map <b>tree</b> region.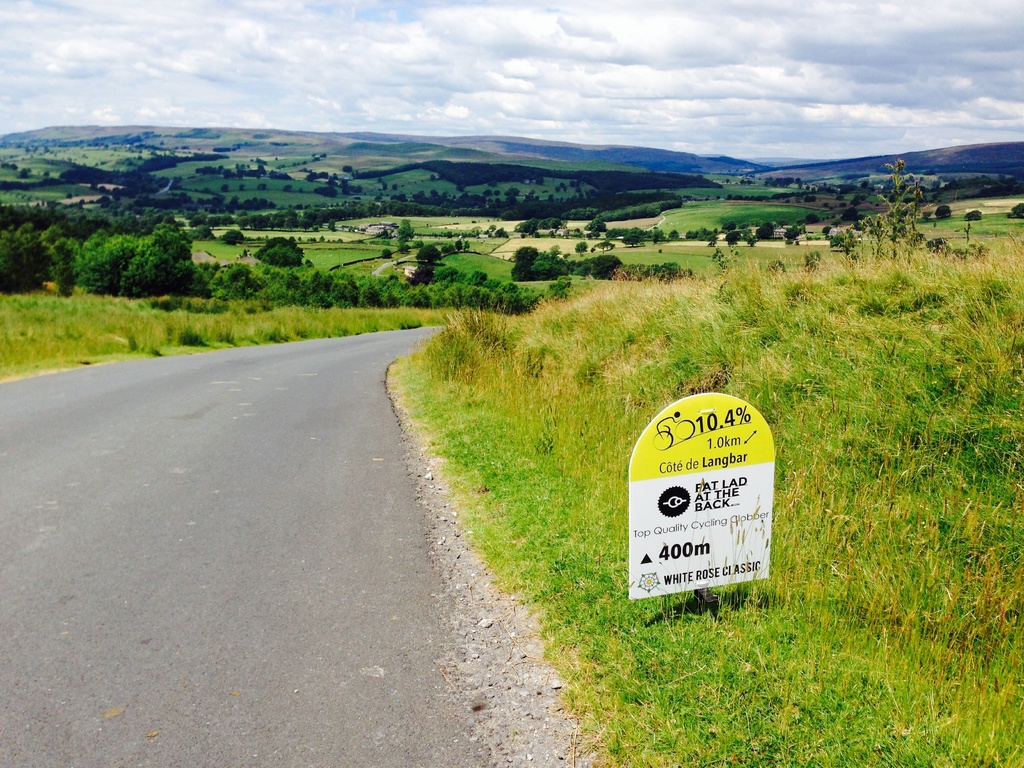
Mapped to [left=250, top=233, right=309, bottom=263].
